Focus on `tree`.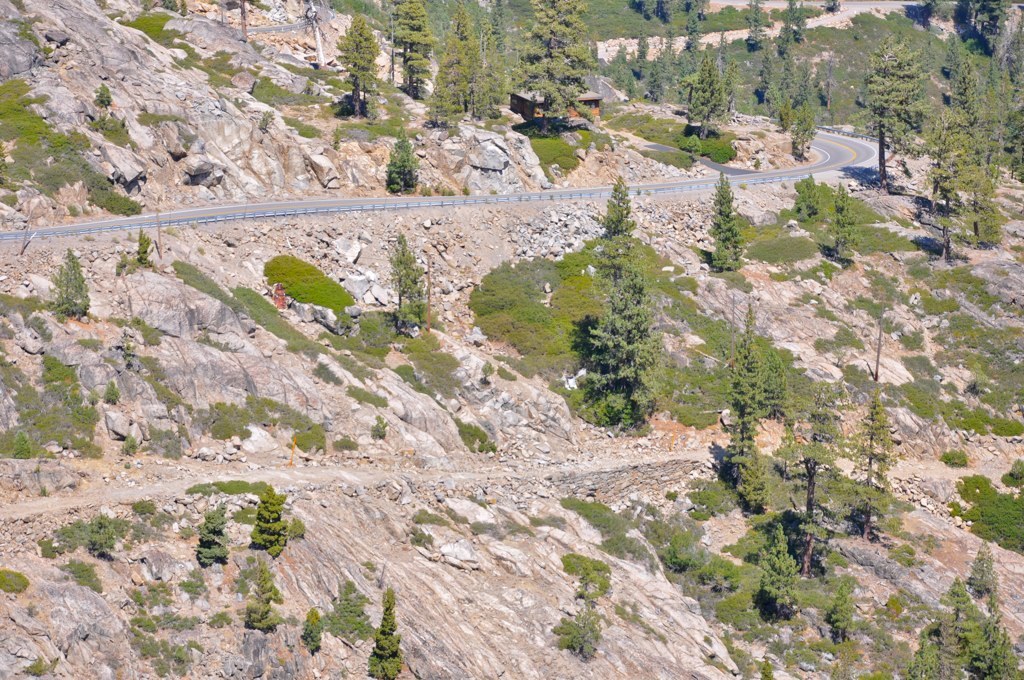
Focused at pyautogui.locateOnScreen(244, 558, 284, 637).
